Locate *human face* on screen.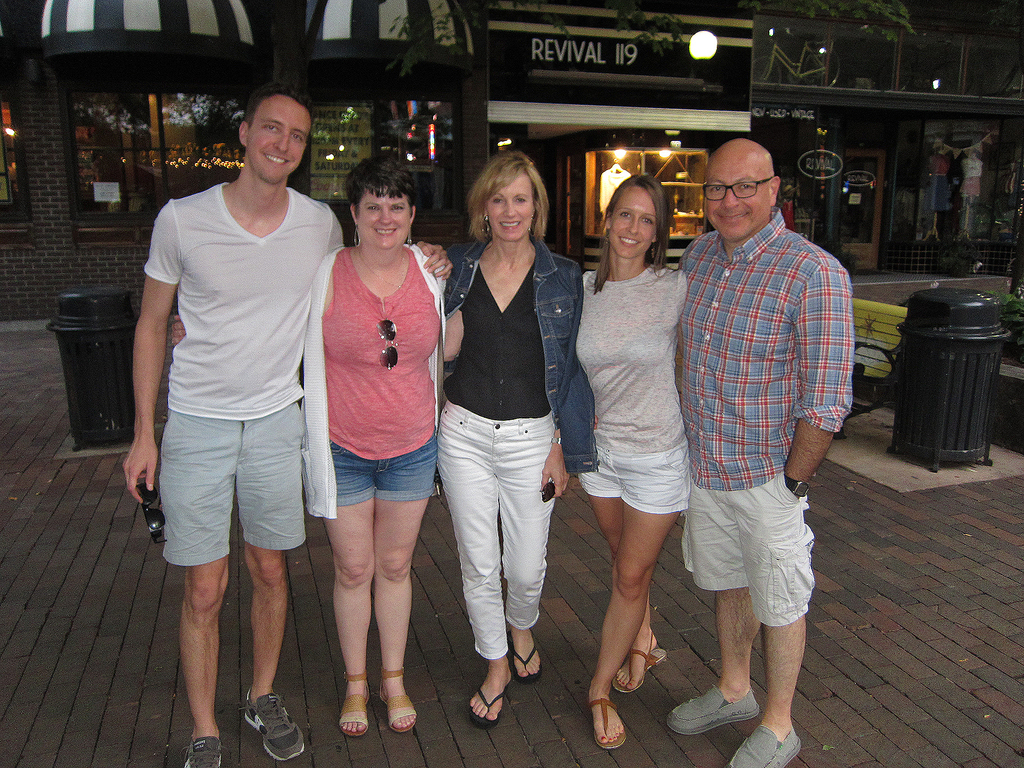
On screen at [x1=702, y1=156, x2=768, y2=239].
